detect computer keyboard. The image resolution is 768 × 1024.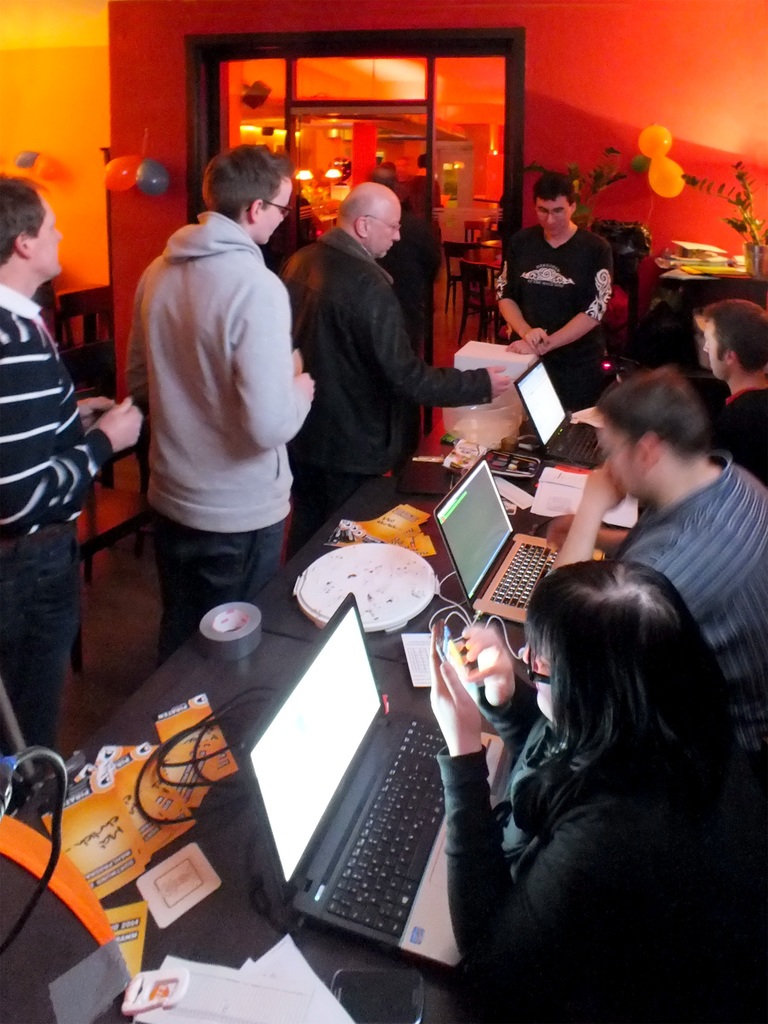
box(558, 424, 600, 464).
